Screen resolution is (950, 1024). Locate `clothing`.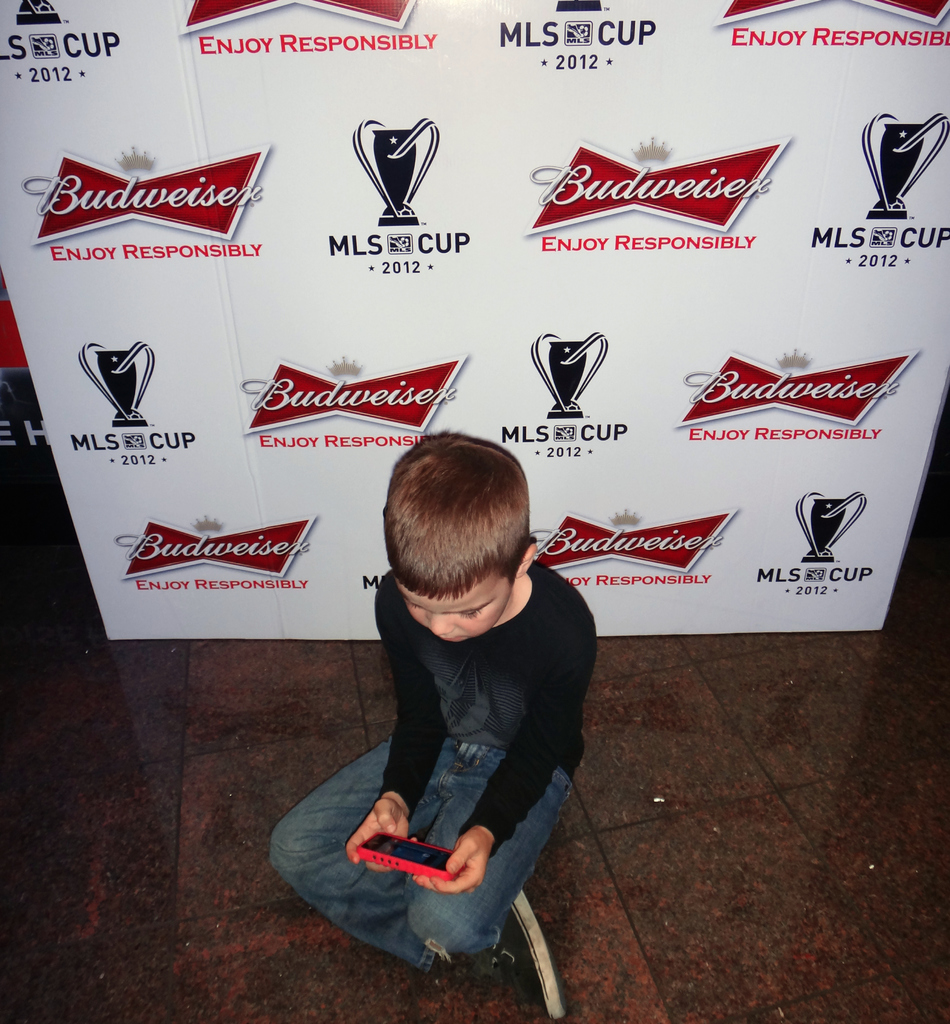
detection(299, 542, 623, 968).
